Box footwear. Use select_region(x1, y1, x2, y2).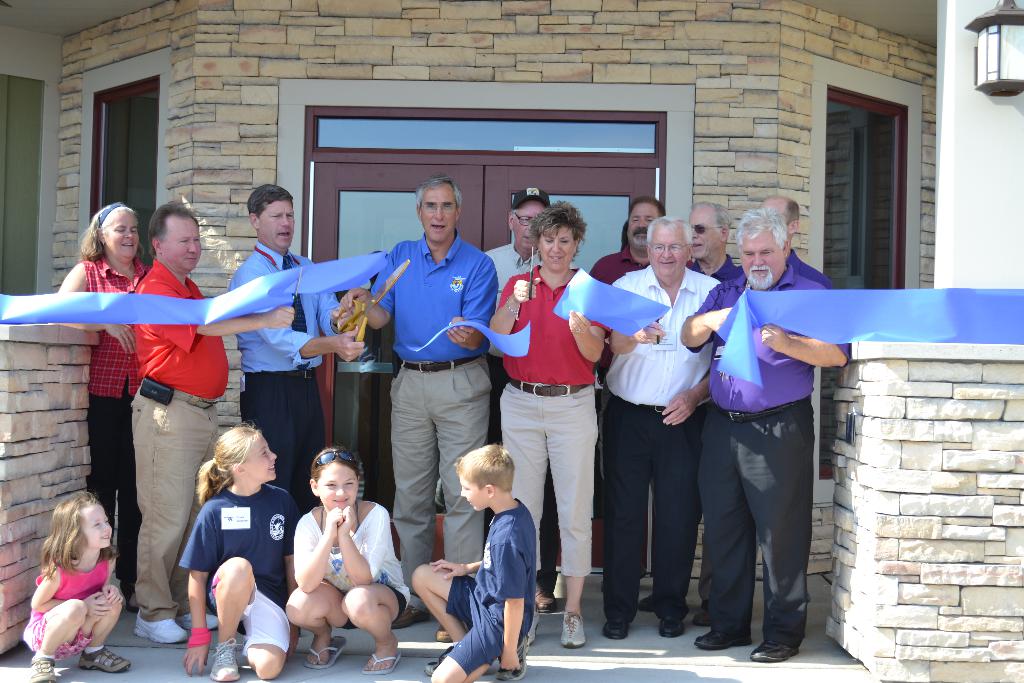
select_region(434, 624, 470, 641).
